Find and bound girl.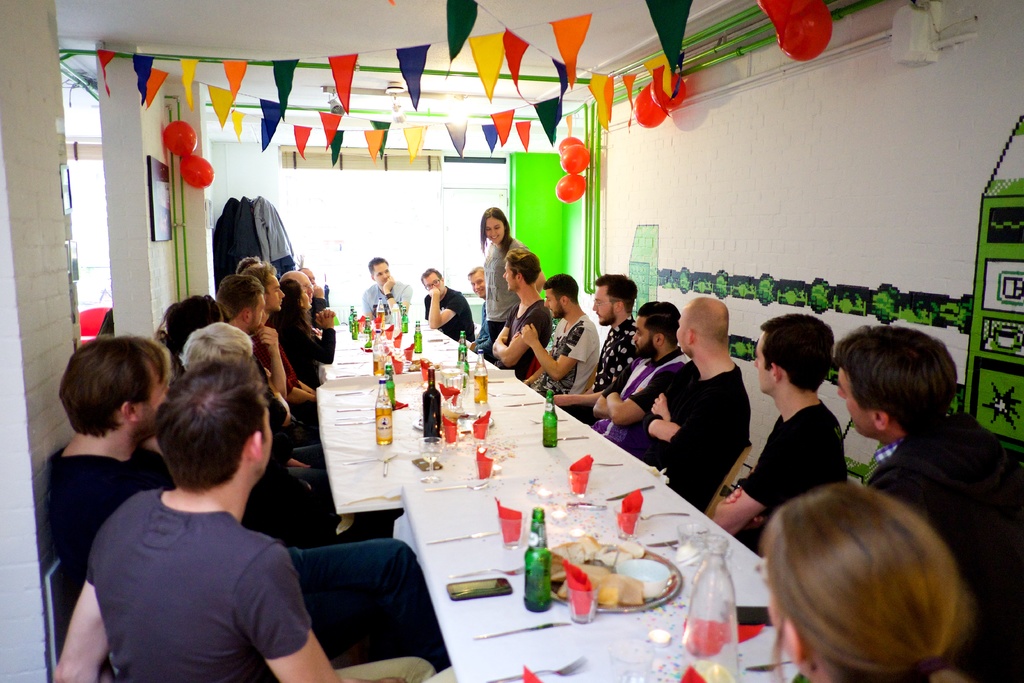
Bound: detection(762, 479, 967, 682).
